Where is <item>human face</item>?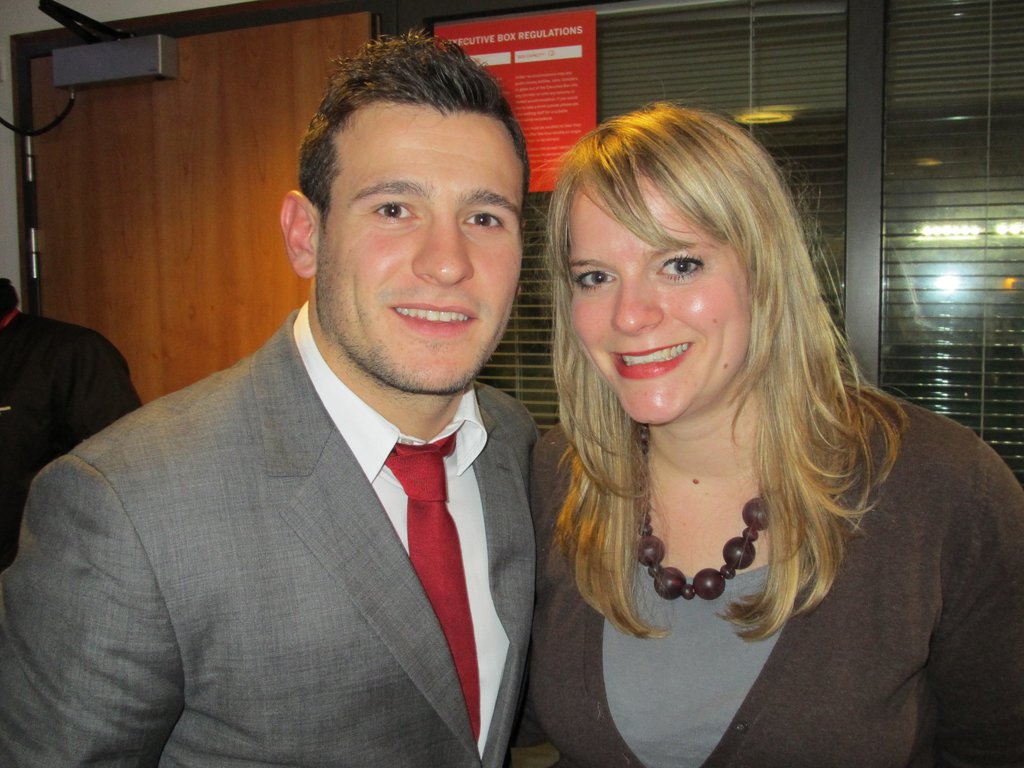
(313, 108, 526, 396).
